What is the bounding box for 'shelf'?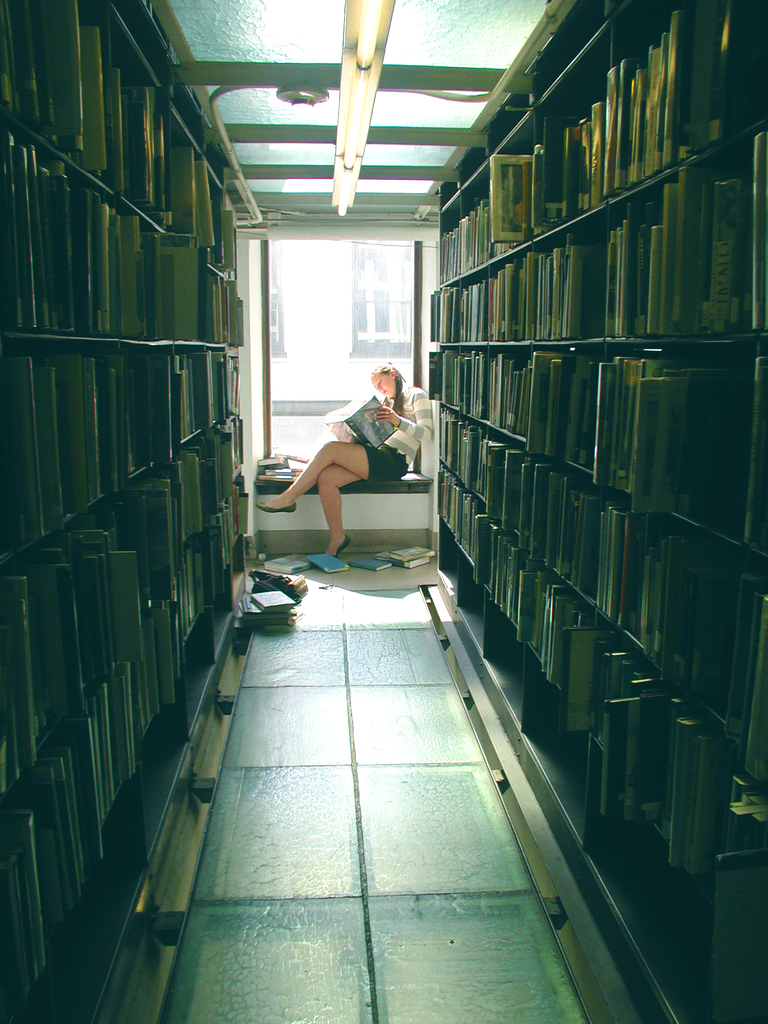
left=184, top=232, right=252, bottom=348.
